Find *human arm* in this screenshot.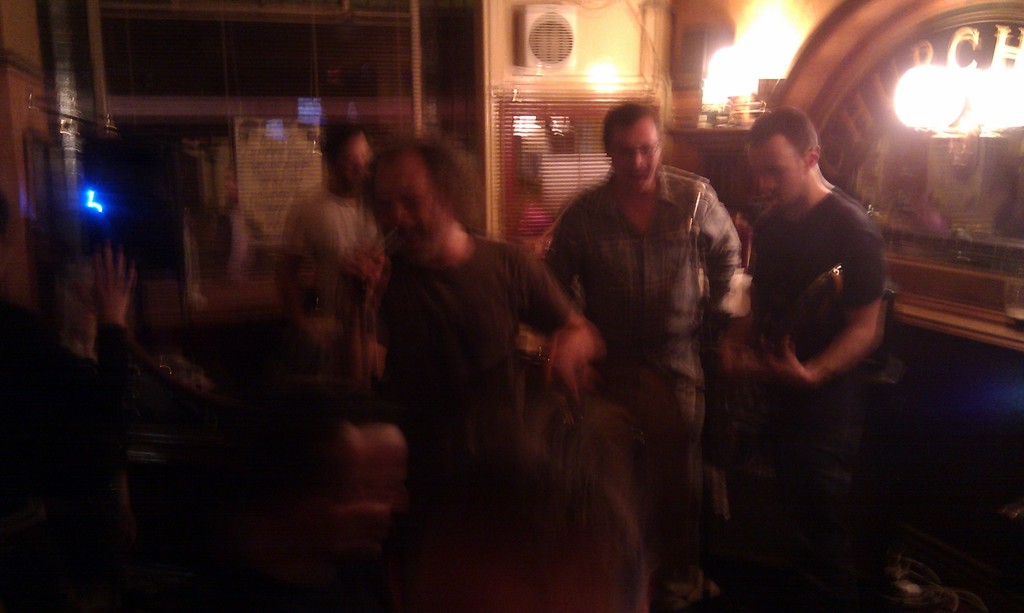
The bounding box for *human arm* is region(749, 221, 891, 397).
